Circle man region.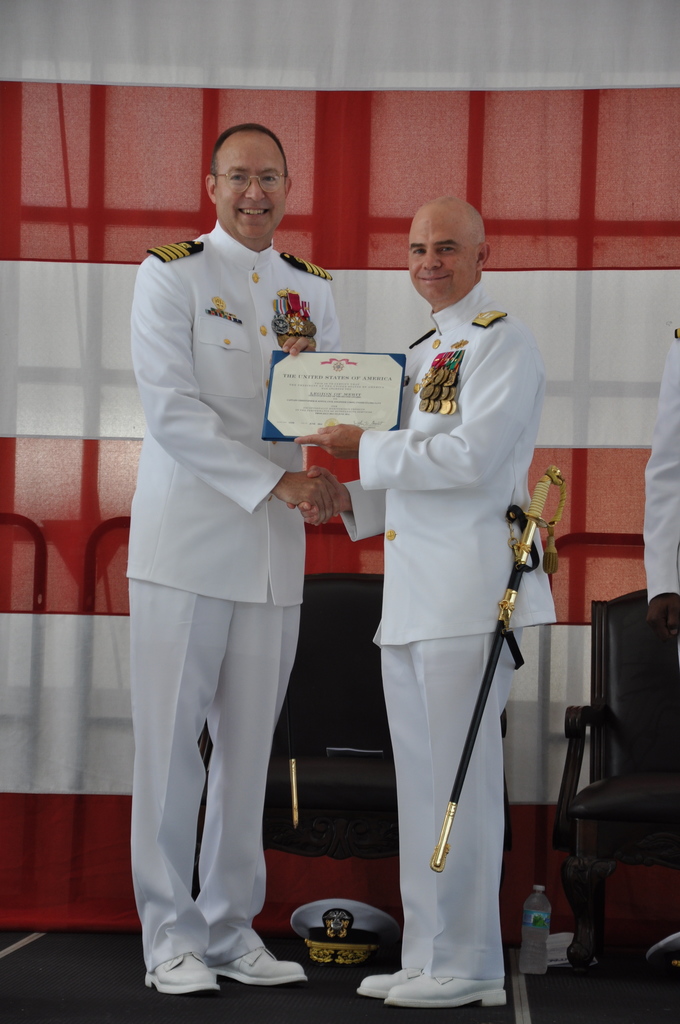
Region: 637,308,679,636.
